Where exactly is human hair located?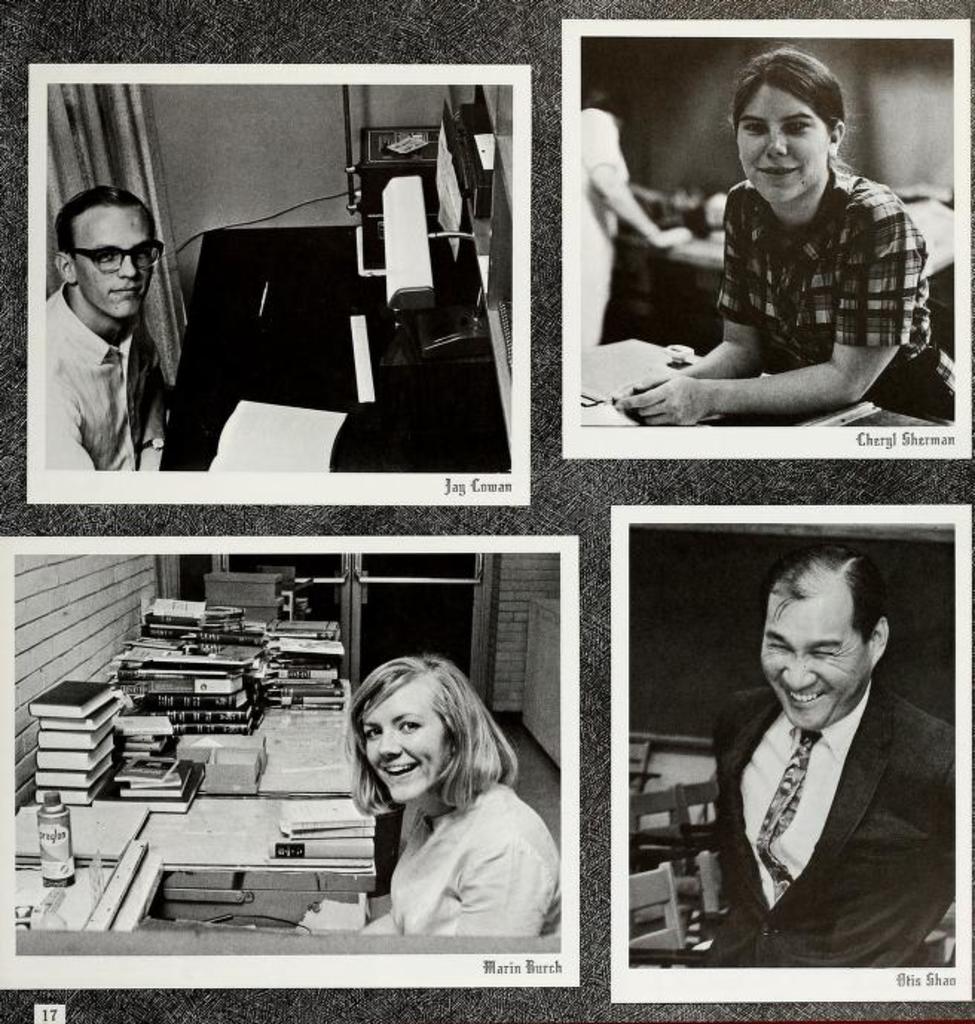
Its bounding box is pyautogui.locateOnScreen(739, 46, 864, 183).
